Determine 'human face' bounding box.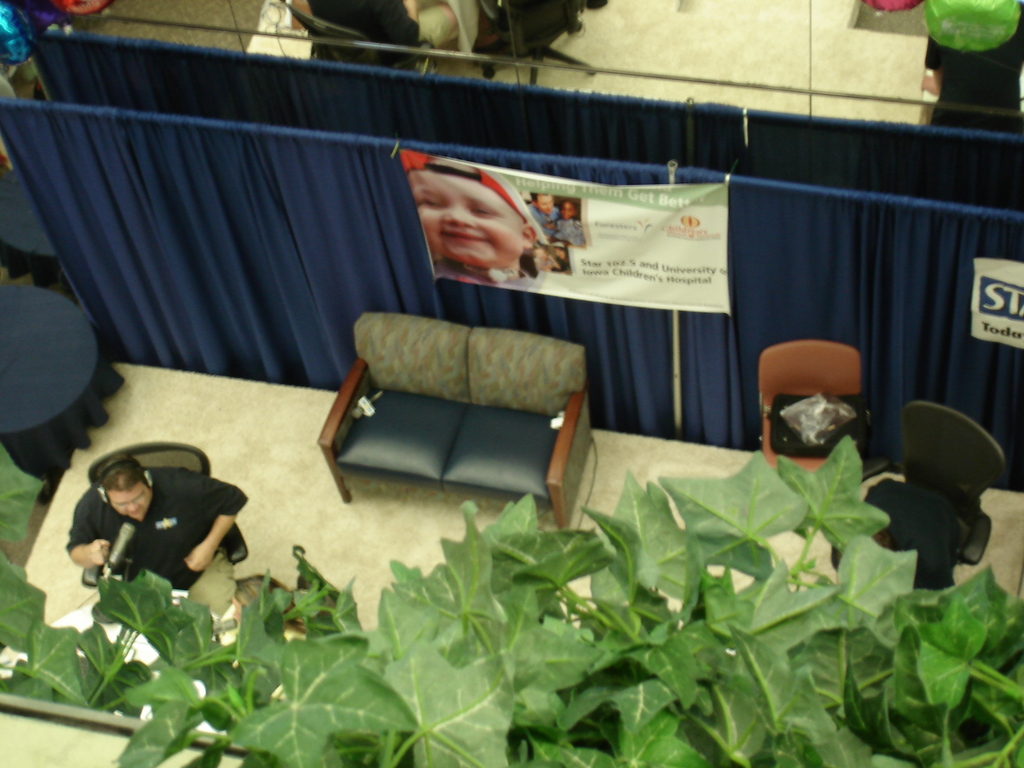
Determined: Rect(408, 172, 520, 269).
